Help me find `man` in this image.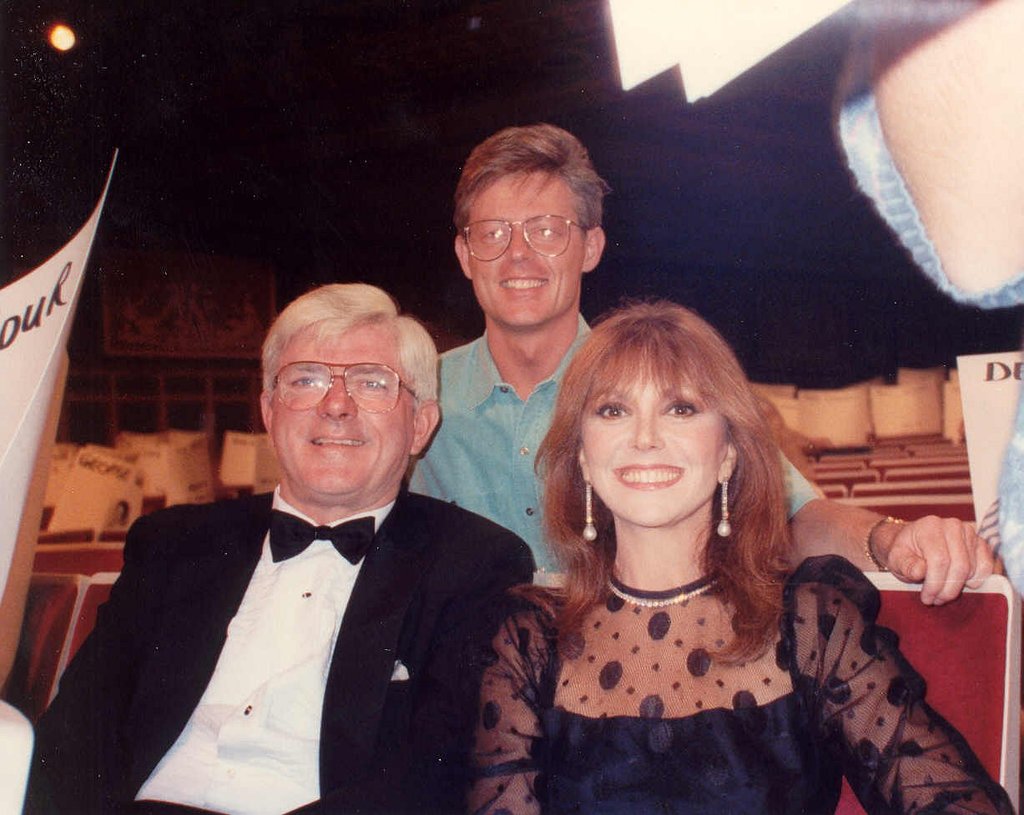
Found it: crop(400, 128, 1003, 606).
